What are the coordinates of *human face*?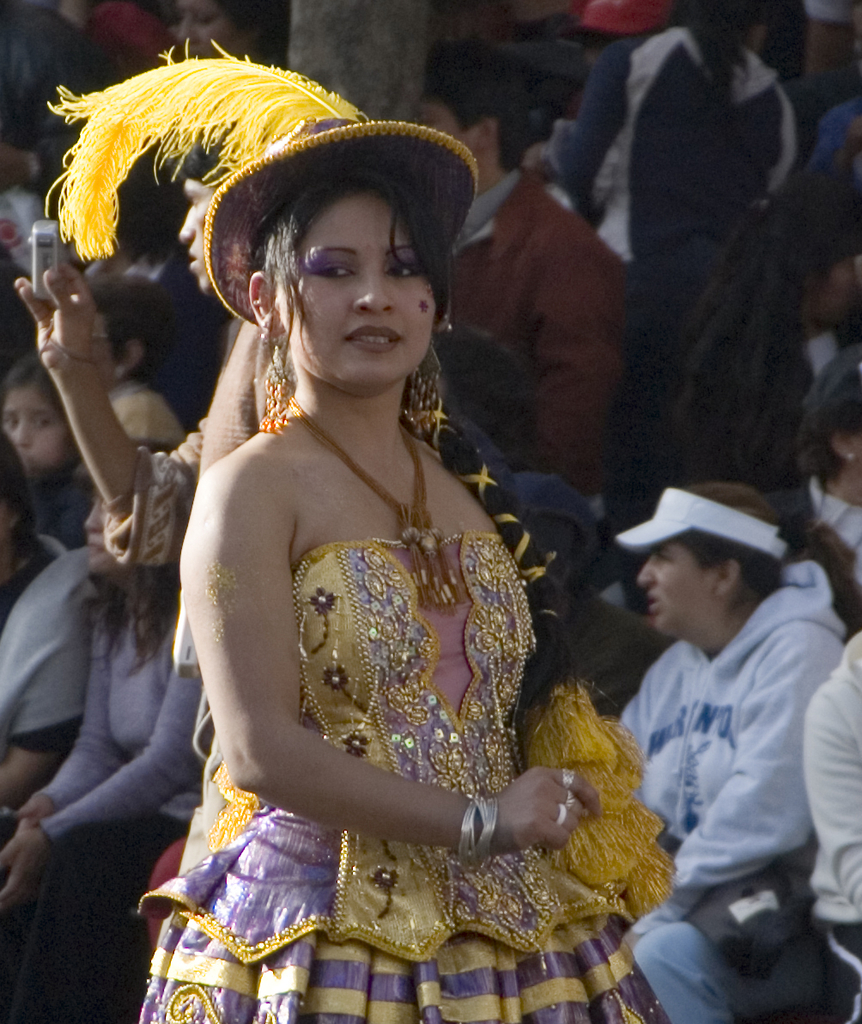
select_region(634, 539, 721, 640).
